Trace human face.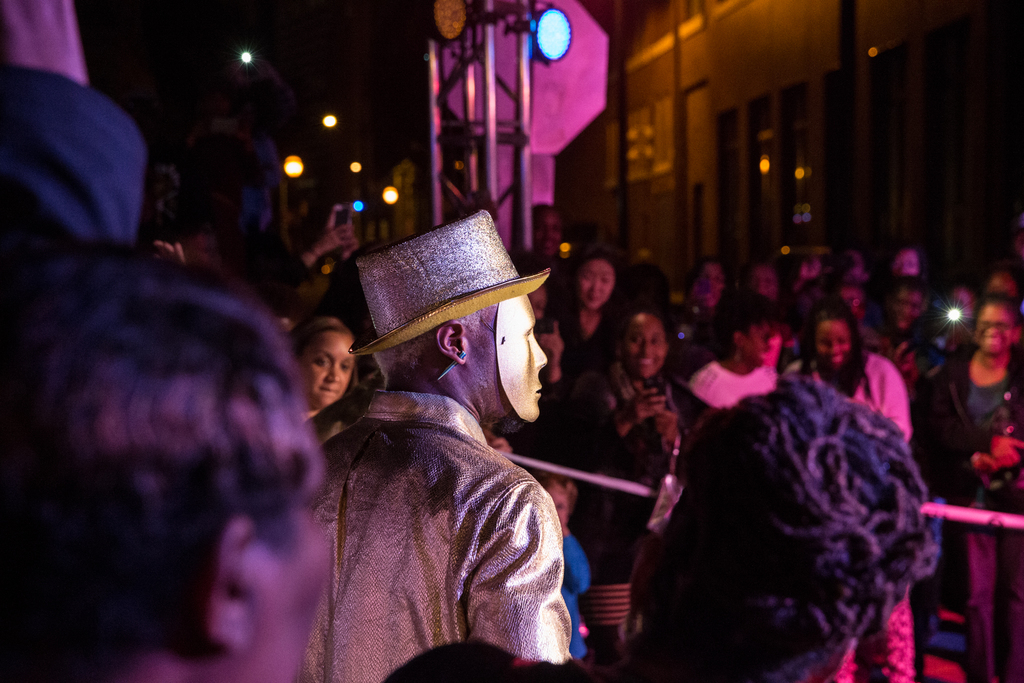
Traced to [left=467, top=309, right=543, bottom=422].
